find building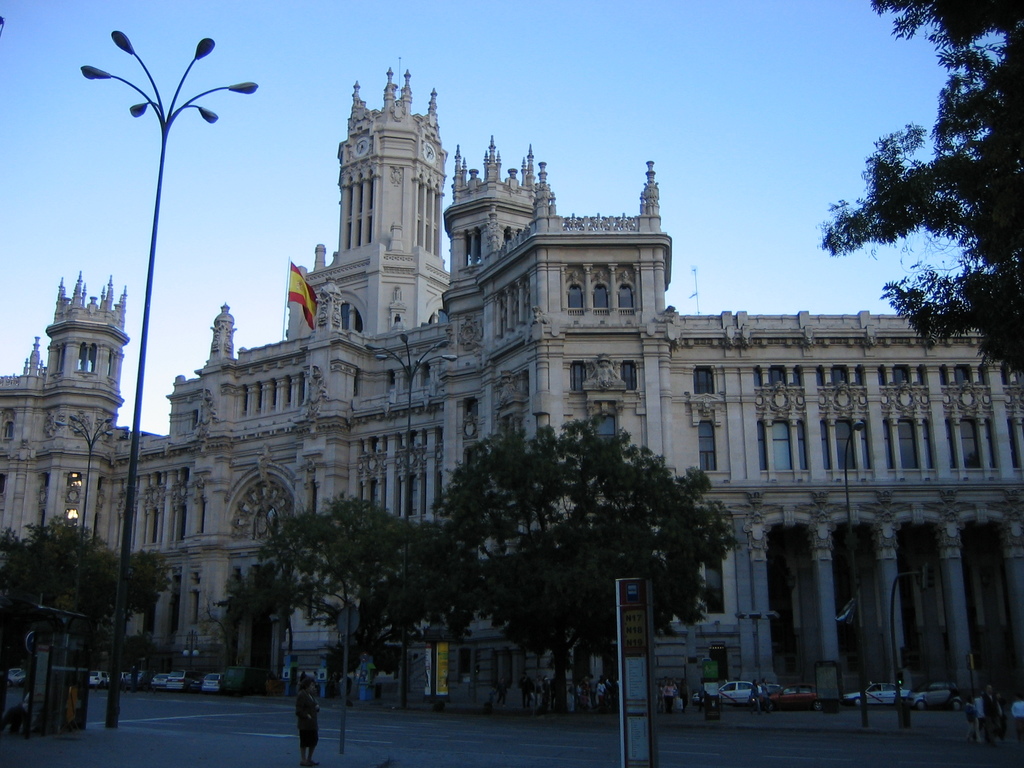
l=0, t=51, r=1023, b=703
